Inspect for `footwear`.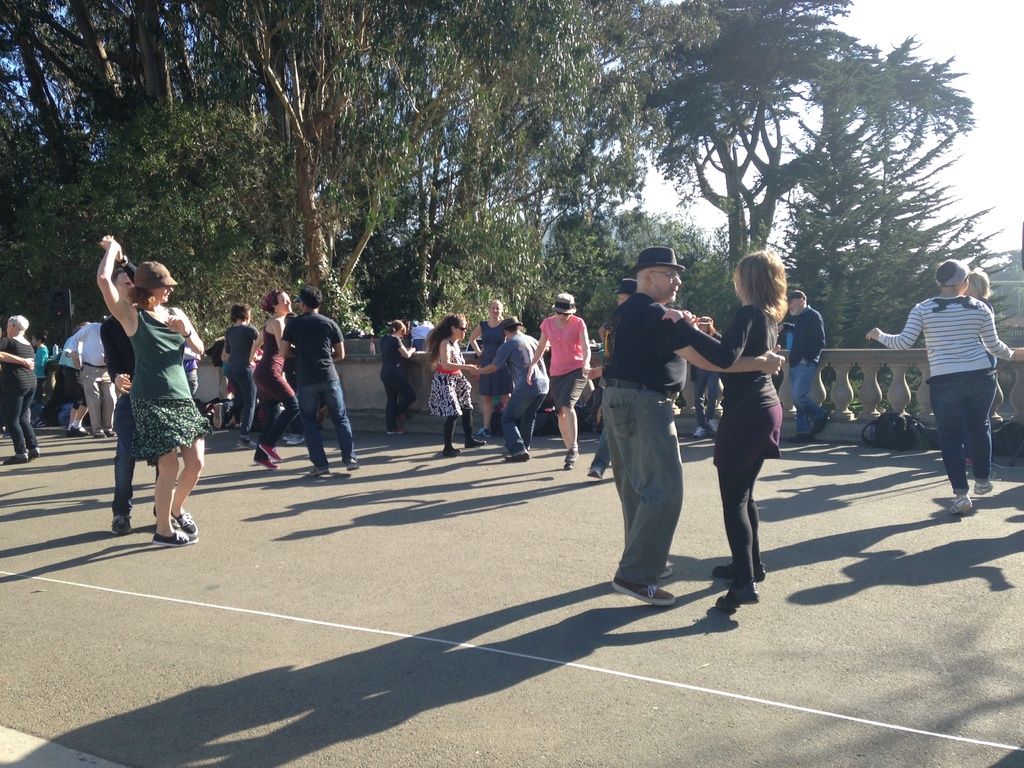
Inspection: region(103, 497, 148, 538).
